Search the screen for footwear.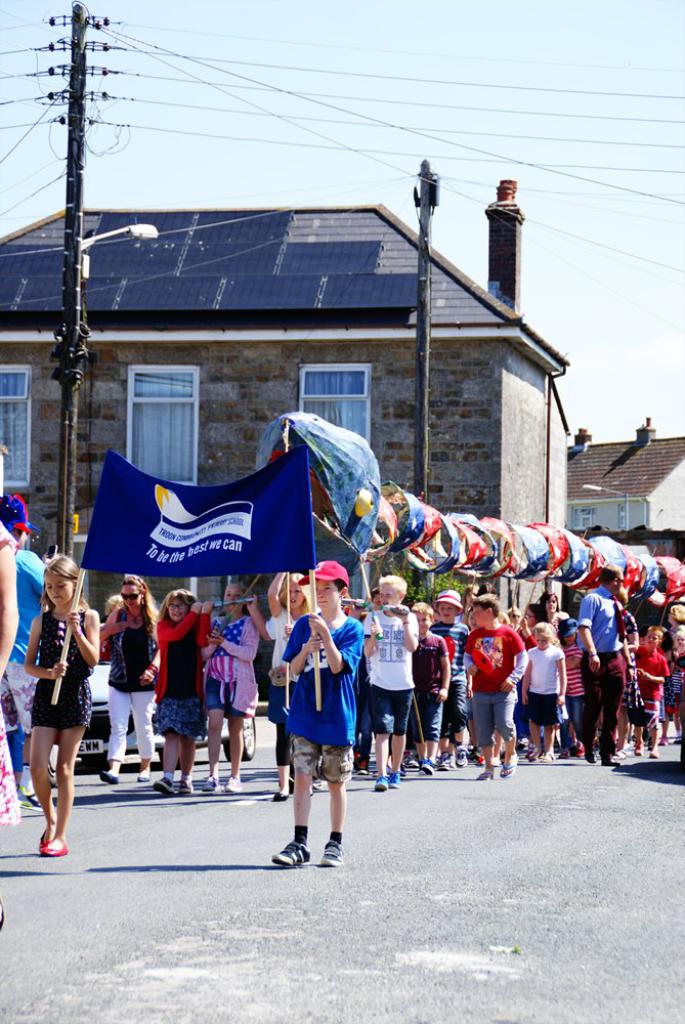
Found at {"left": 556, "top": 742, "right": 566, "bottom": 757}.
